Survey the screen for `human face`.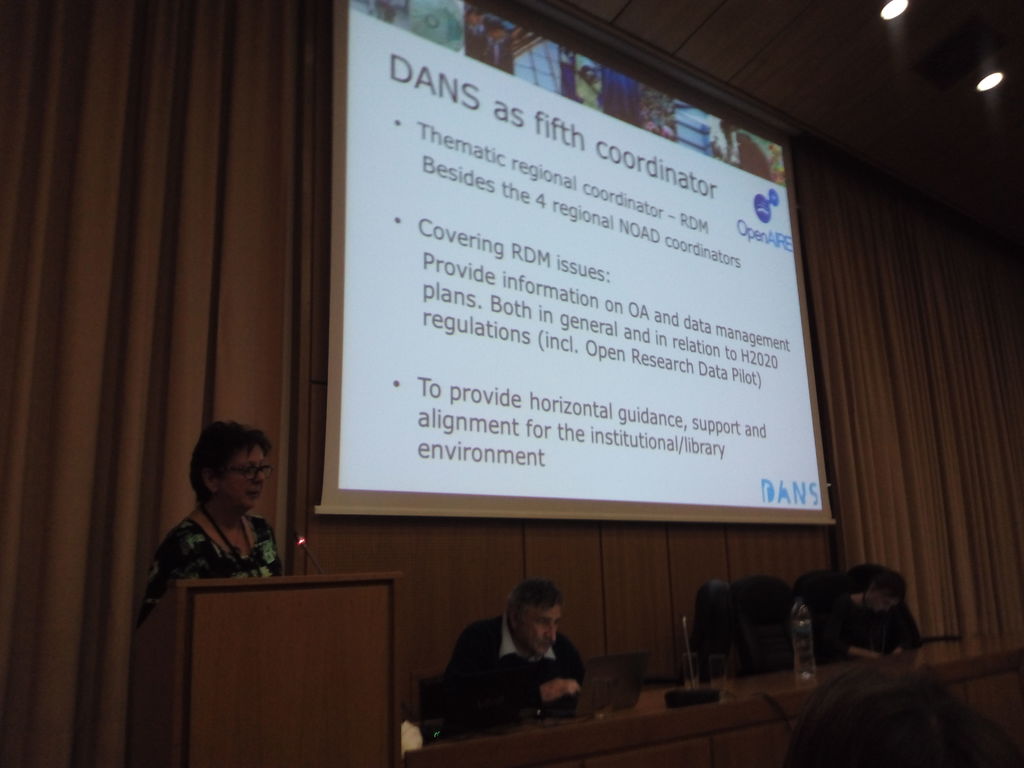
Survey found: left=514, top=600, right=555, bottom=655.
